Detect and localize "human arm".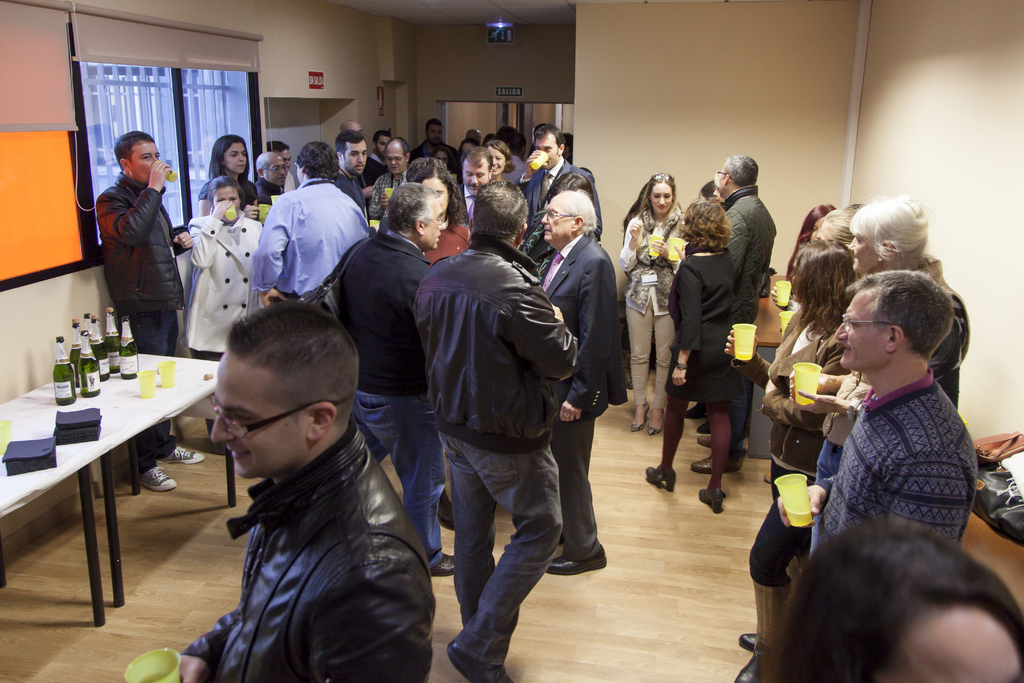
Localized at [left=180, top=194, right=234, bottom=267].
